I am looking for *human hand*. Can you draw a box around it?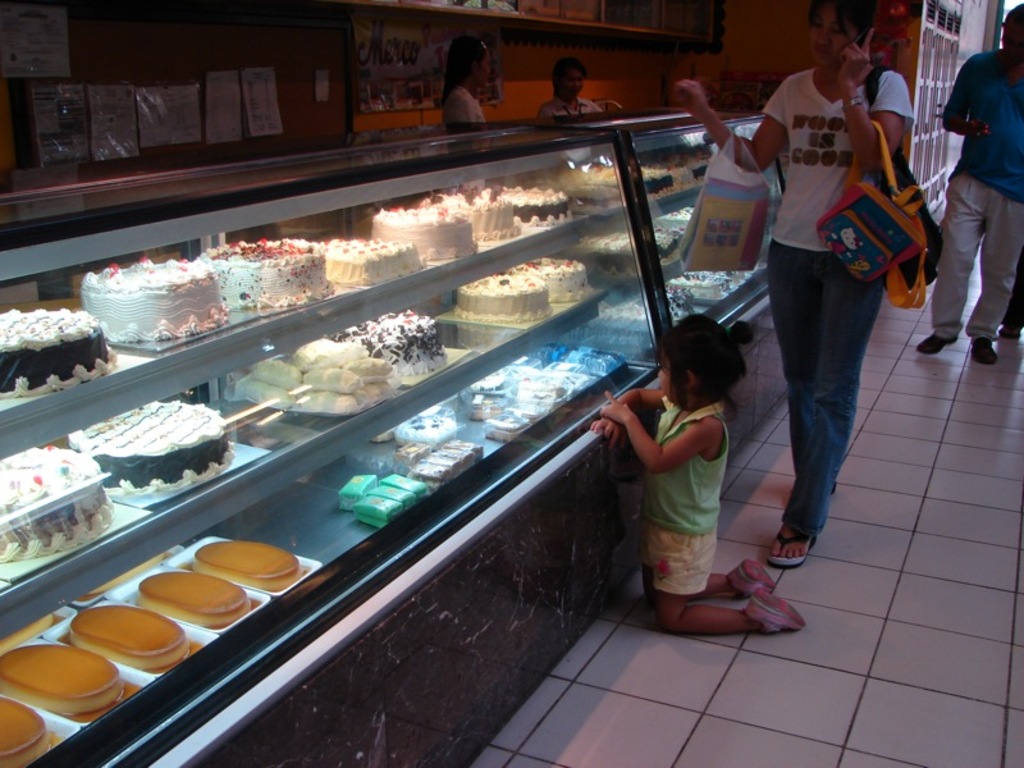
Sure, the bounding box is box=[598, 388, 636, 428].
